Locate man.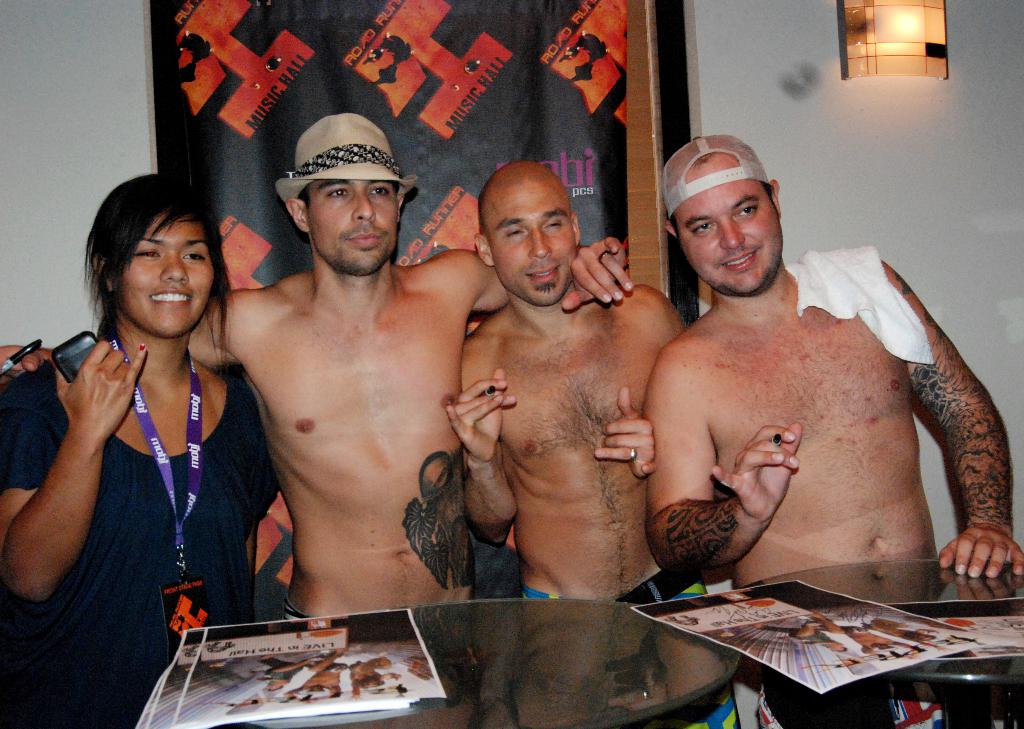
Bounding box: [left=608, top=168, right=1002, bottom=650].
